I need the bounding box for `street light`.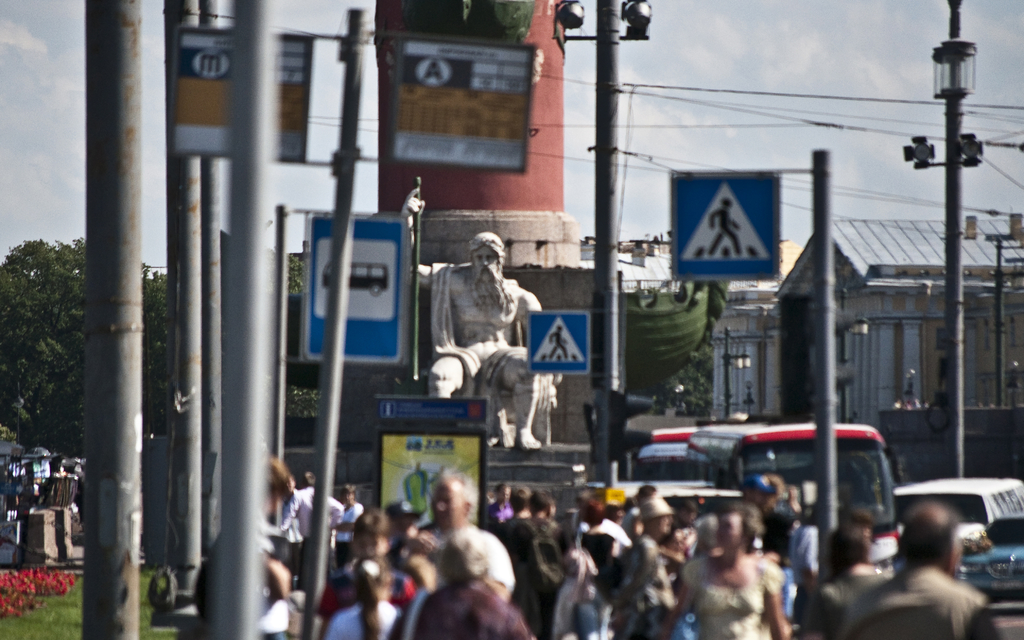
Here it is: (left=837, top=299, right=870, bottom=428).
